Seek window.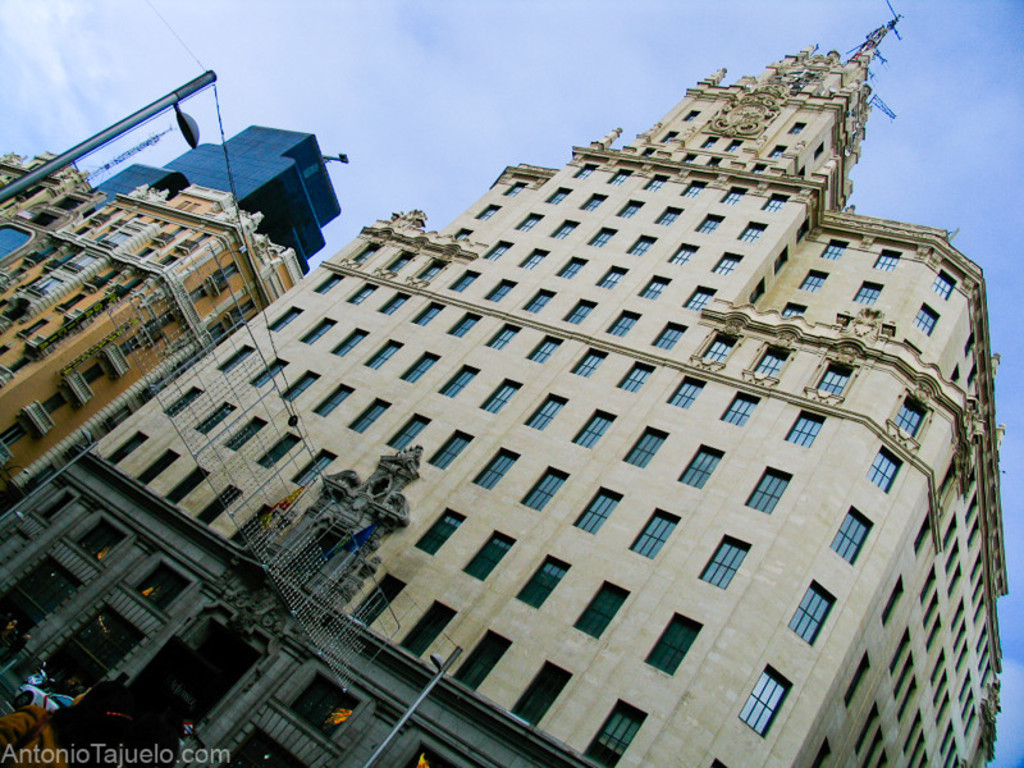
crop(580, 698, 659, 767).
